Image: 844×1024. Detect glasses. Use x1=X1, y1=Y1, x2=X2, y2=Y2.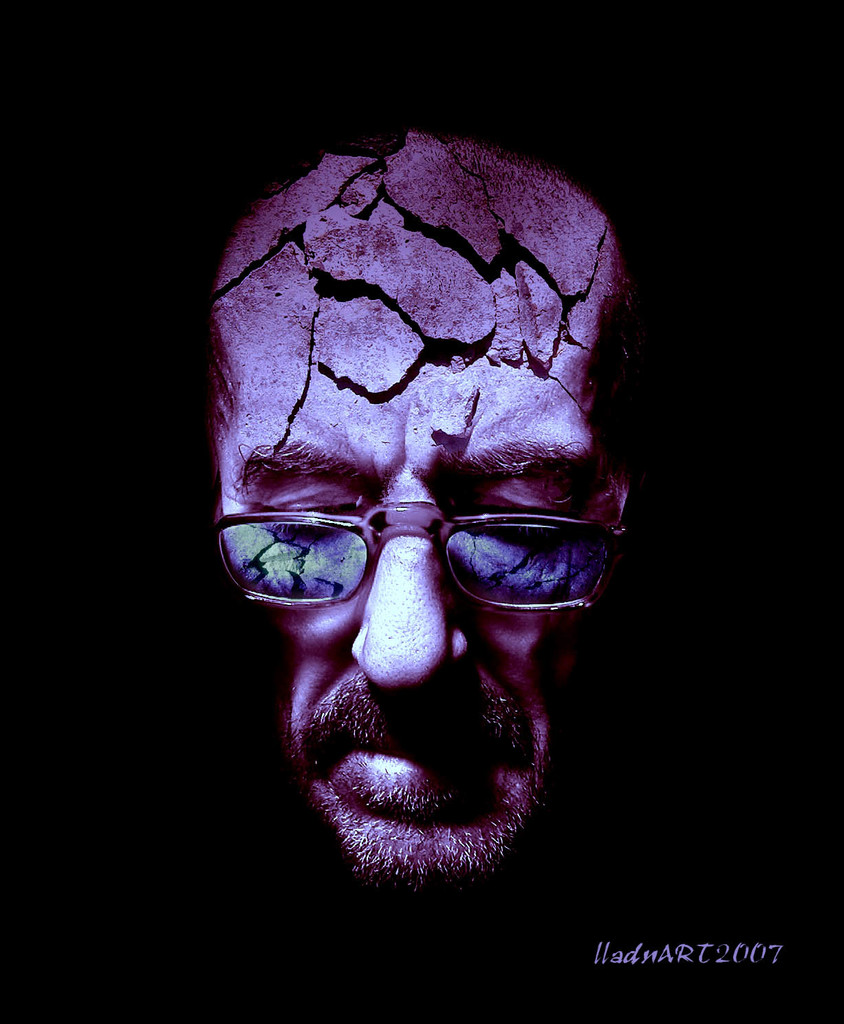
x1=211, y1=492, x2=640, y2=621.
